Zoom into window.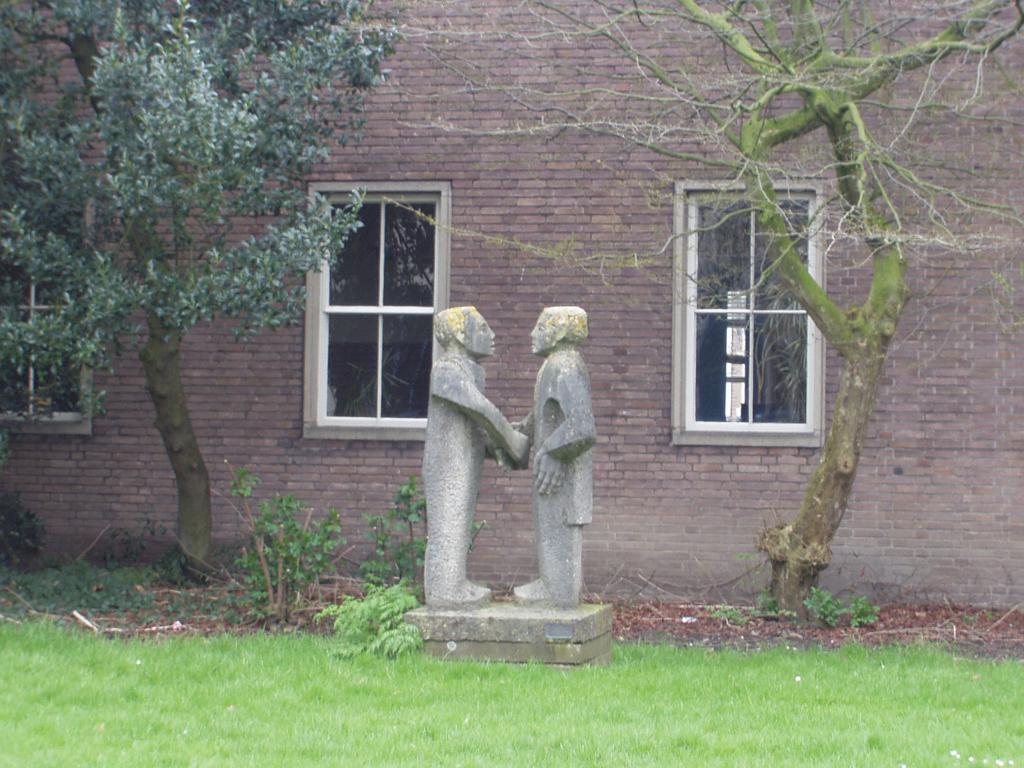
Zoom target: locate(3, 193, 91, 428).
